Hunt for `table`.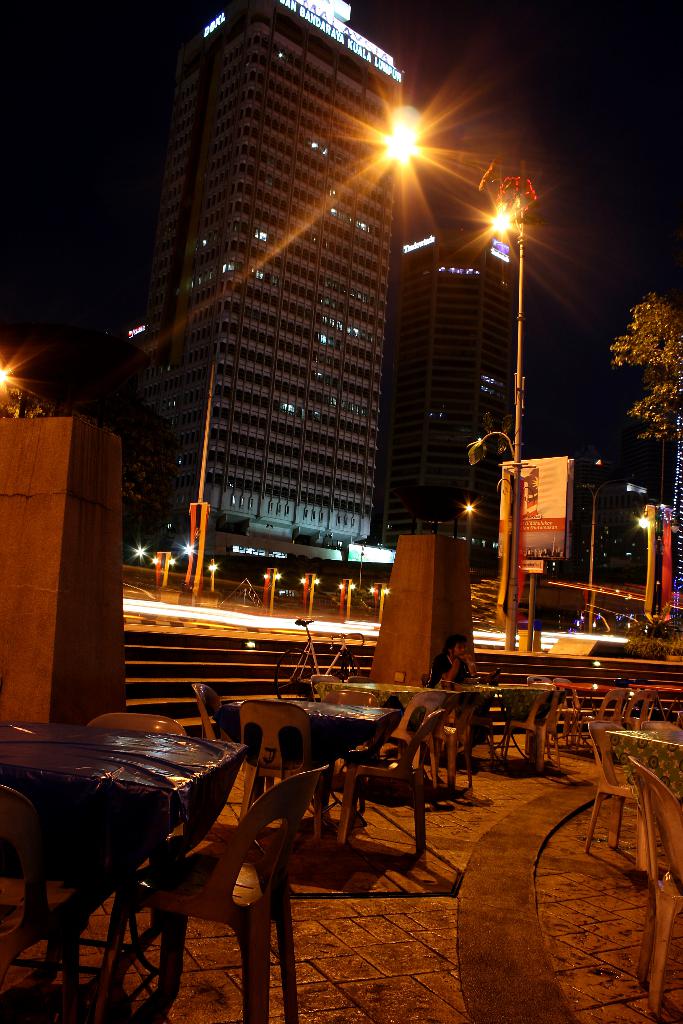
Hunted down at (x1=215, y1=678, x2=399, y2=856).
